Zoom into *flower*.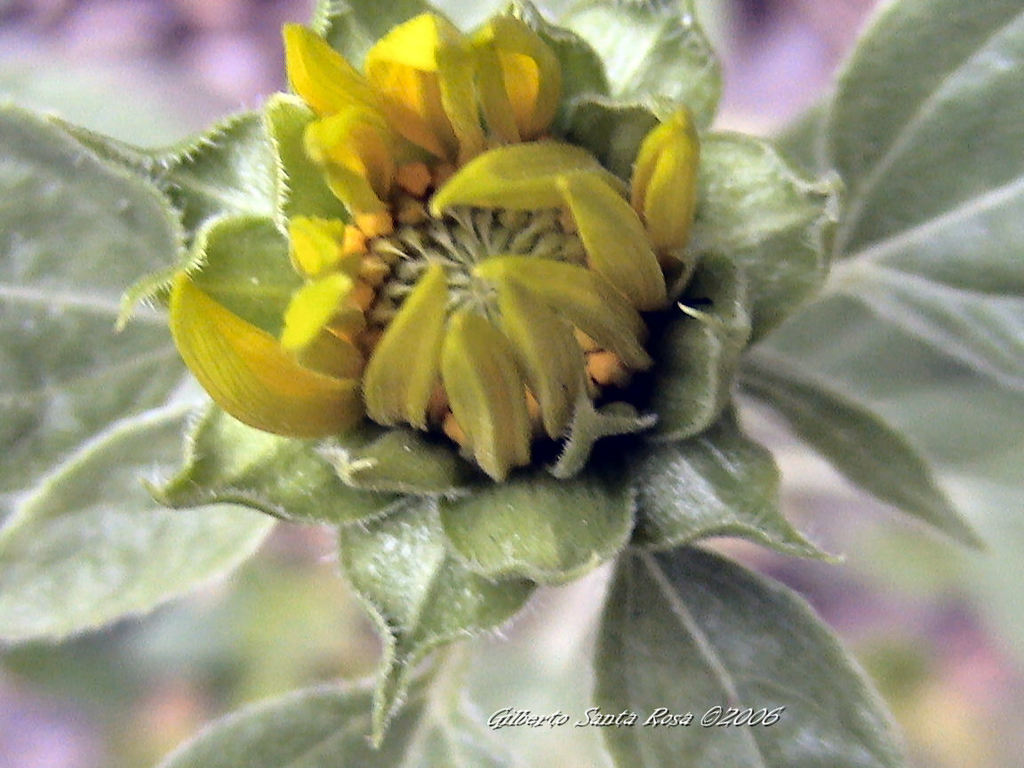
Zoom target: <bbox>284, 122, 678, 486</bbox>.
